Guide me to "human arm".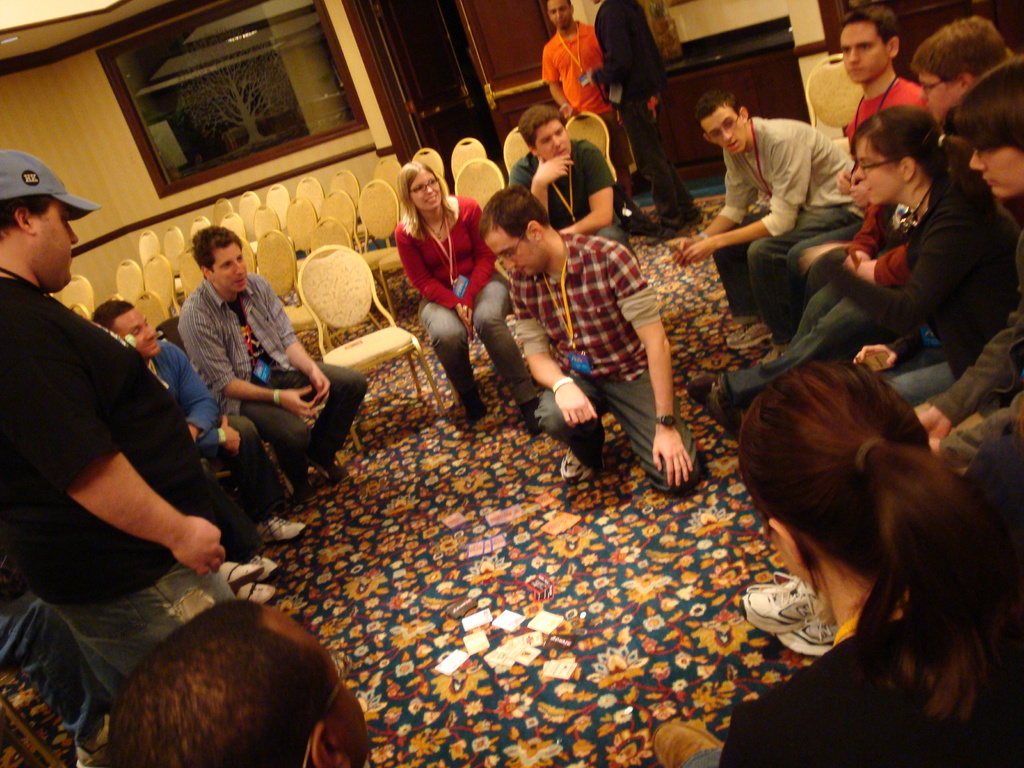
Guidance: pyautogui.locateOnScreen(835, 169, 848, 191).
